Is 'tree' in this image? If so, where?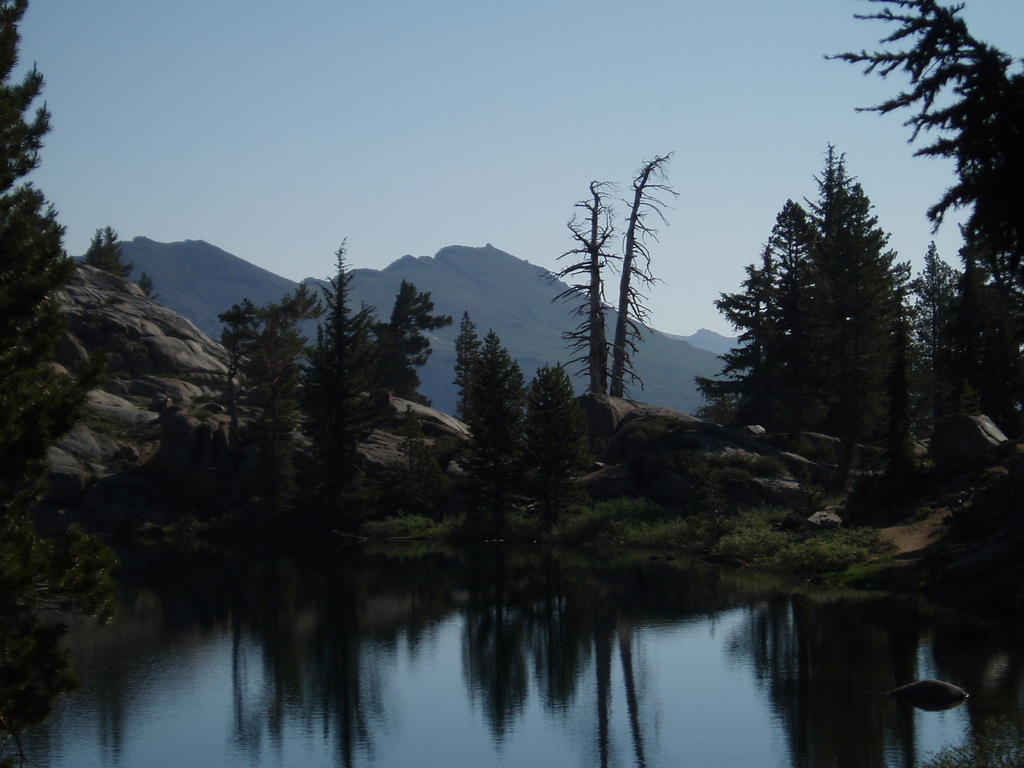
Yes, at rect(481, 321, 614, 491).
